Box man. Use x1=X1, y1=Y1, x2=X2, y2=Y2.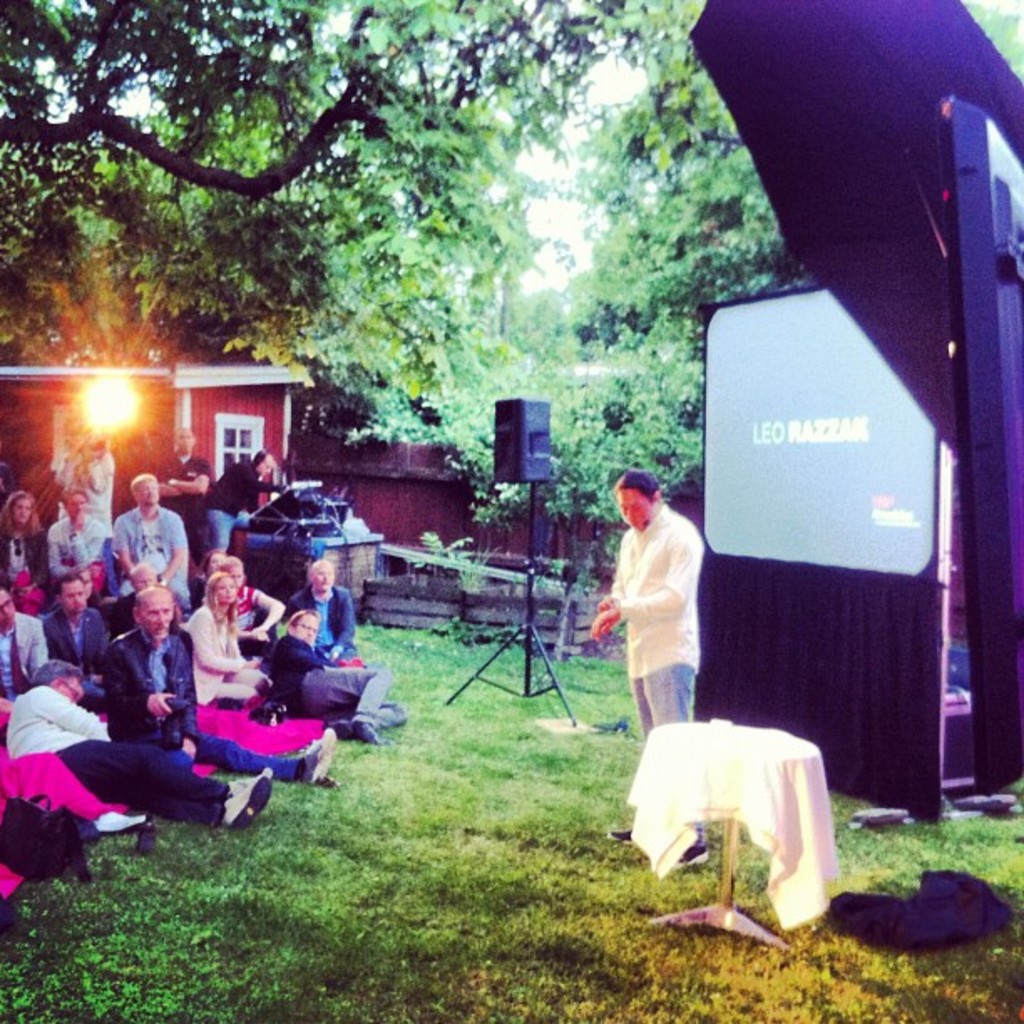
x1=0, y1=654, x2=268, y2=828.
